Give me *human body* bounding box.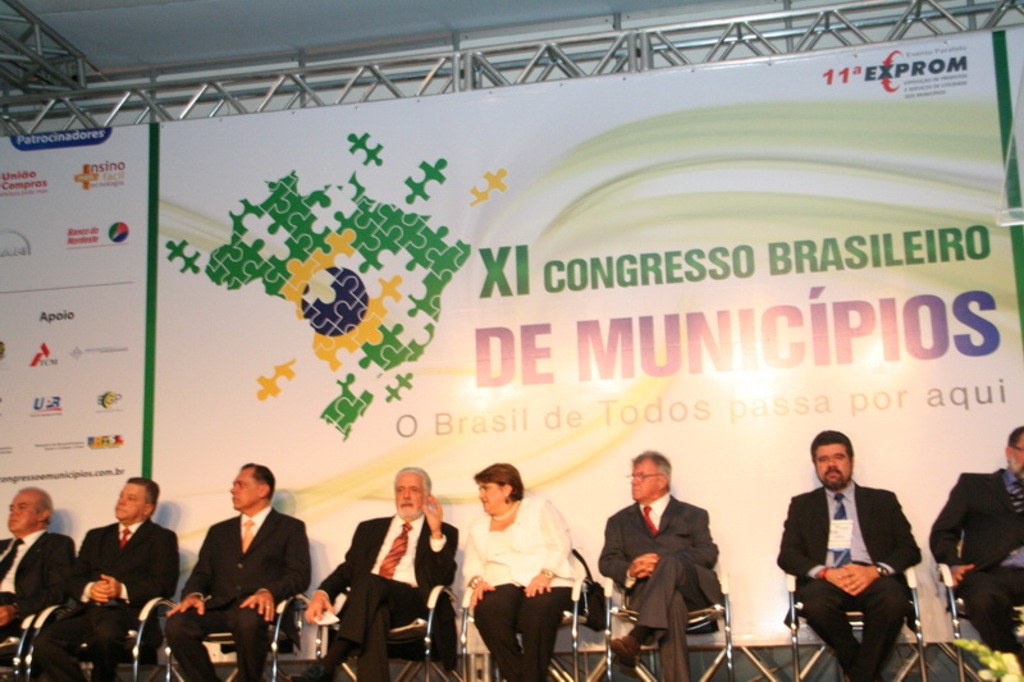
bbox=[777, 429, 908, 674].
